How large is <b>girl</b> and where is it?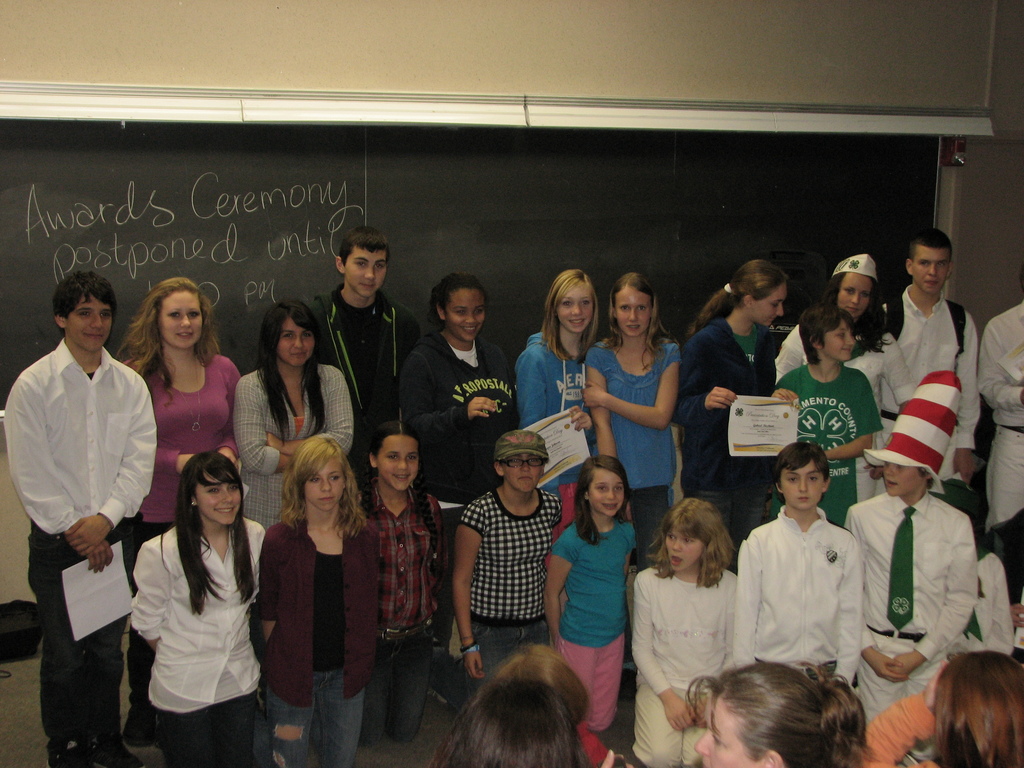
Bounding box: locate(129, 453, 264, 760).
